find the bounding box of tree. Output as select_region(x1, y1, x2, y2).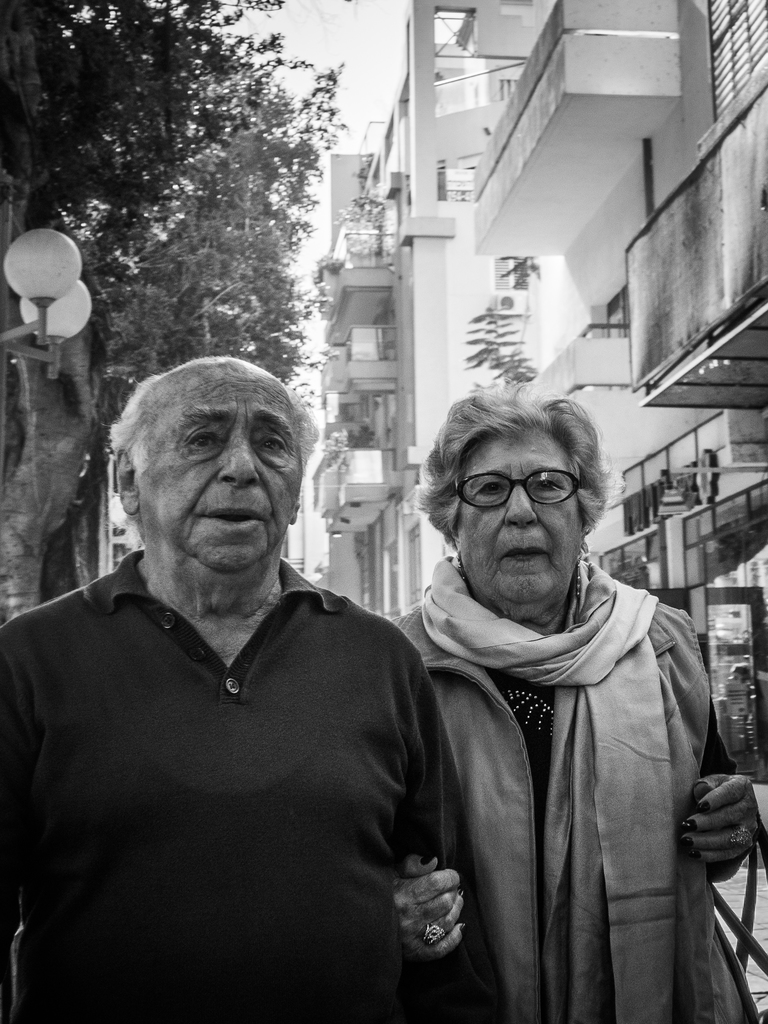
select_region(2, 2, 336, 611).
